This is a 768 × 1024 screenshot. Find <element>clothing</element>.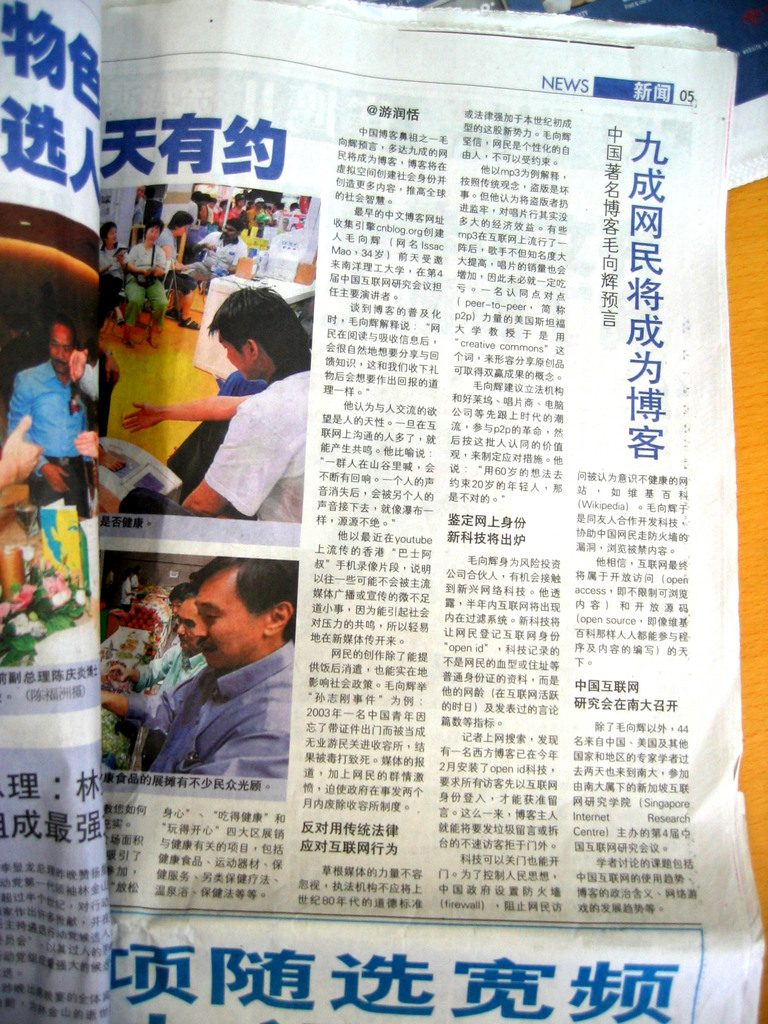
Bounding box: locate(163, 223, 200, 288).
